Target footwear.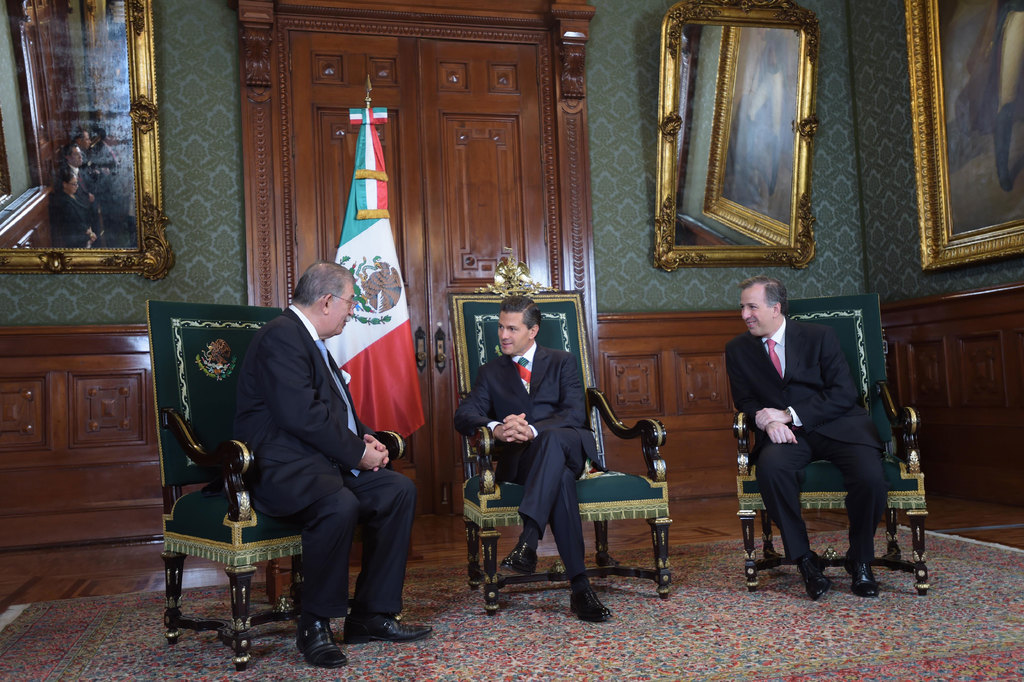
Target region: left=500, top=545, right=543, bottom=576.
